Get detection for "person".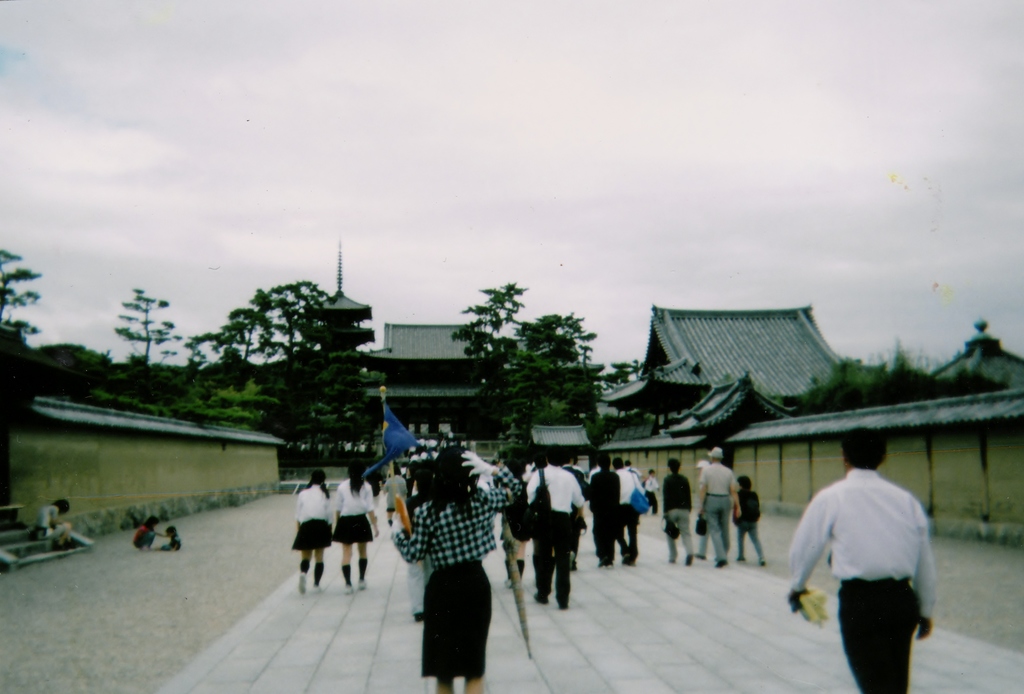
Detection: {"left": 33, "top": 496, "right": 70, "bottom": 549}.
